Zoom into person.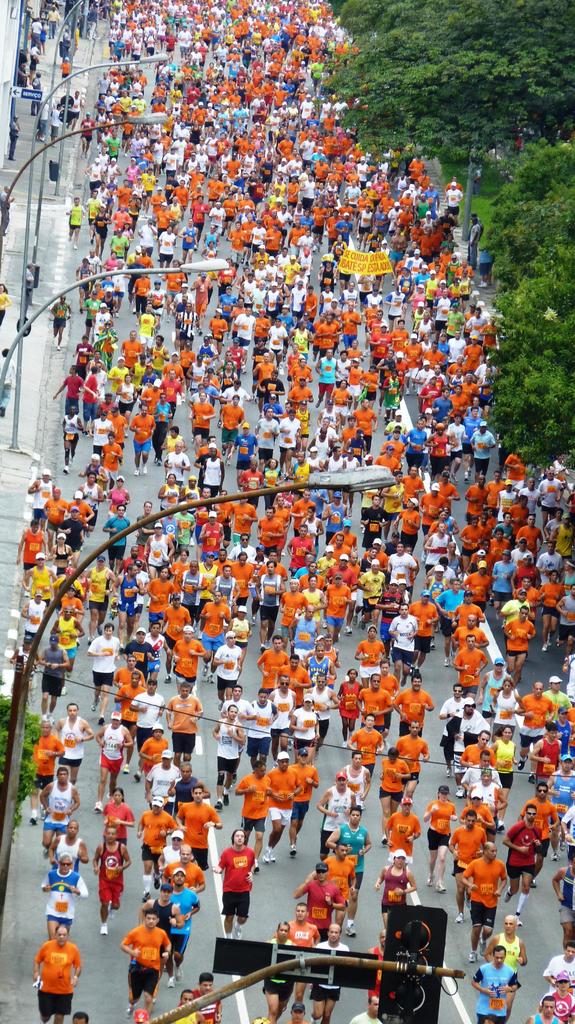
Zoom target: pyautogui.locateOnScreen(126, 680, 162, 767).
